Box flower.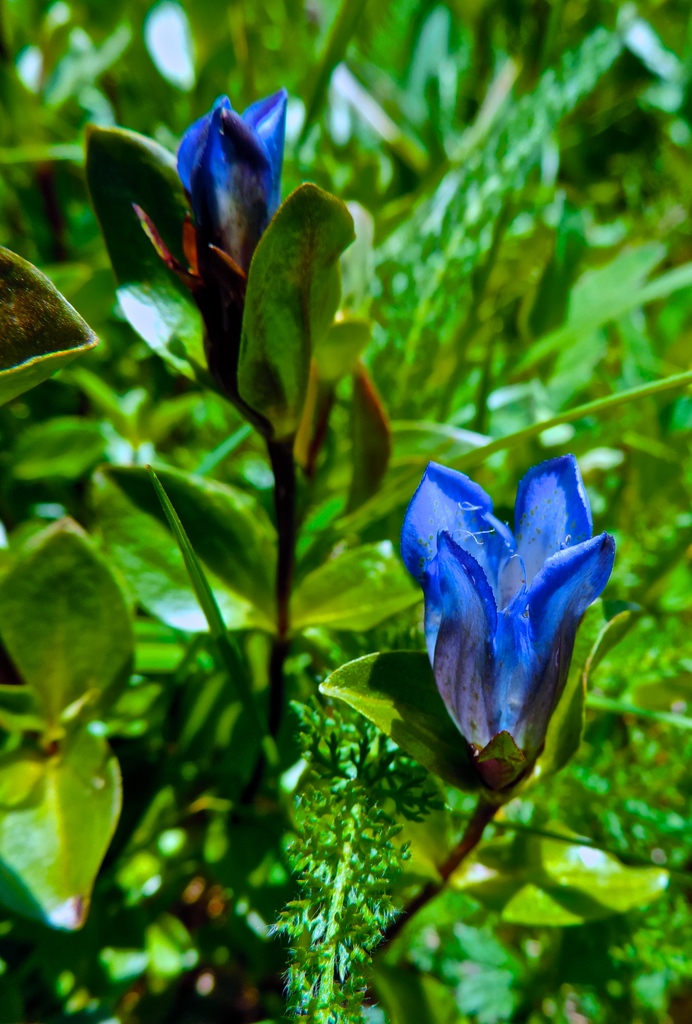
{"x1": 93, "y1": 90, "x2": 288, "y2": 431}.
